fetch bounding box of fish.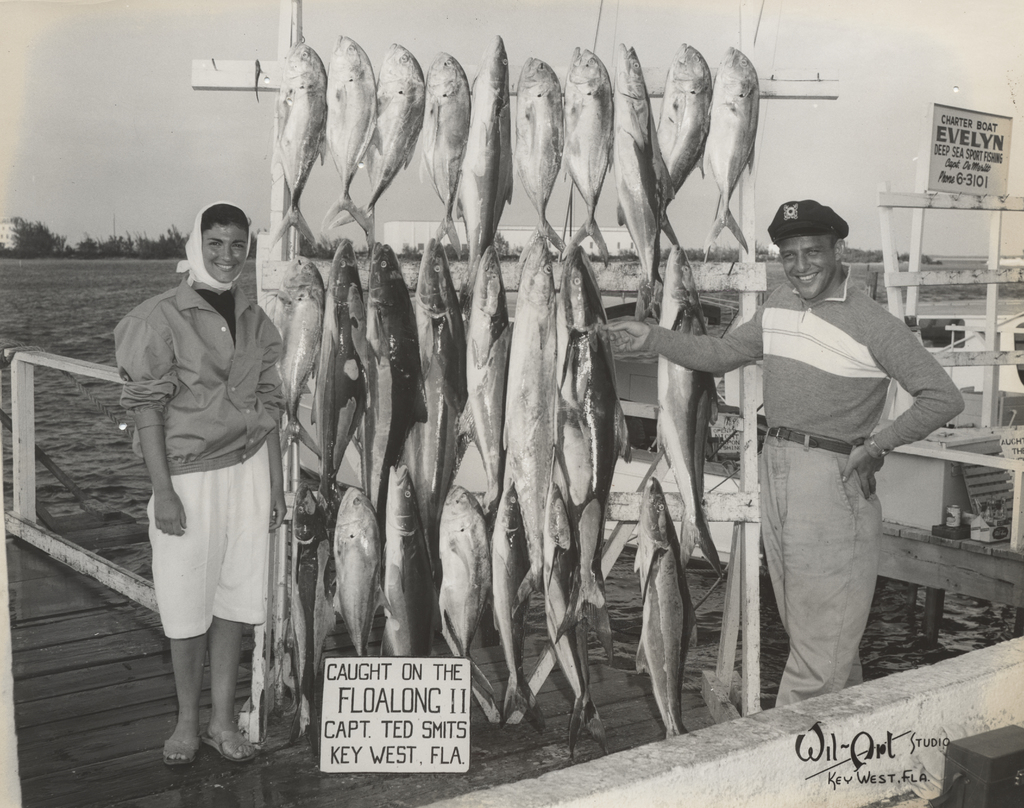
Bbox: bbox=[429, 48, 472, 259].
